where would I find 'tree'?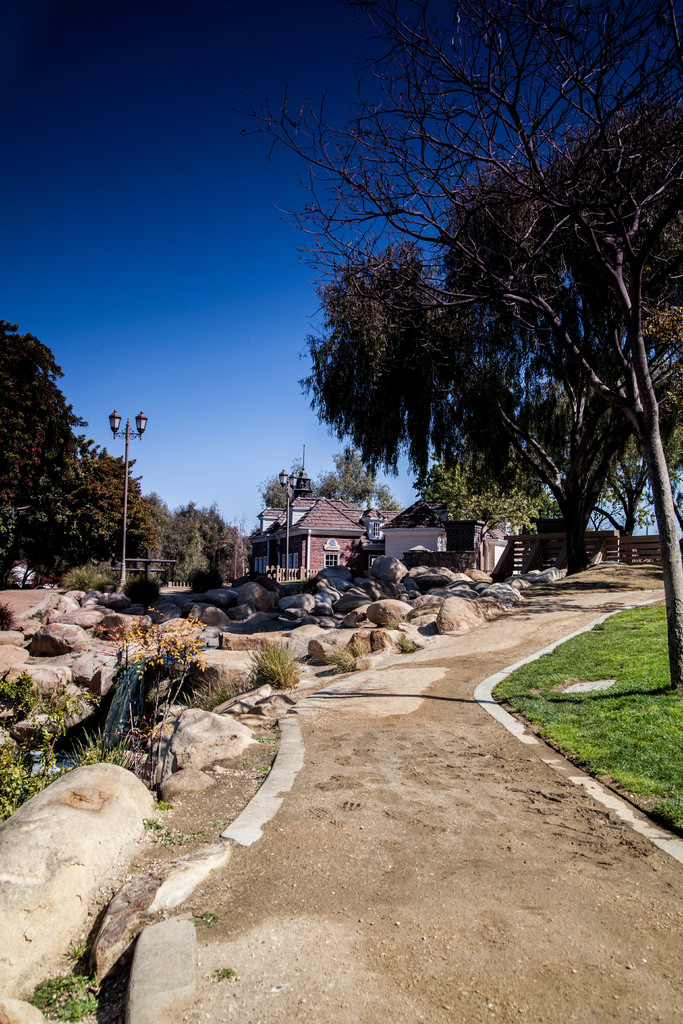
At (left=416, top=452, right=549, bottom=541).
